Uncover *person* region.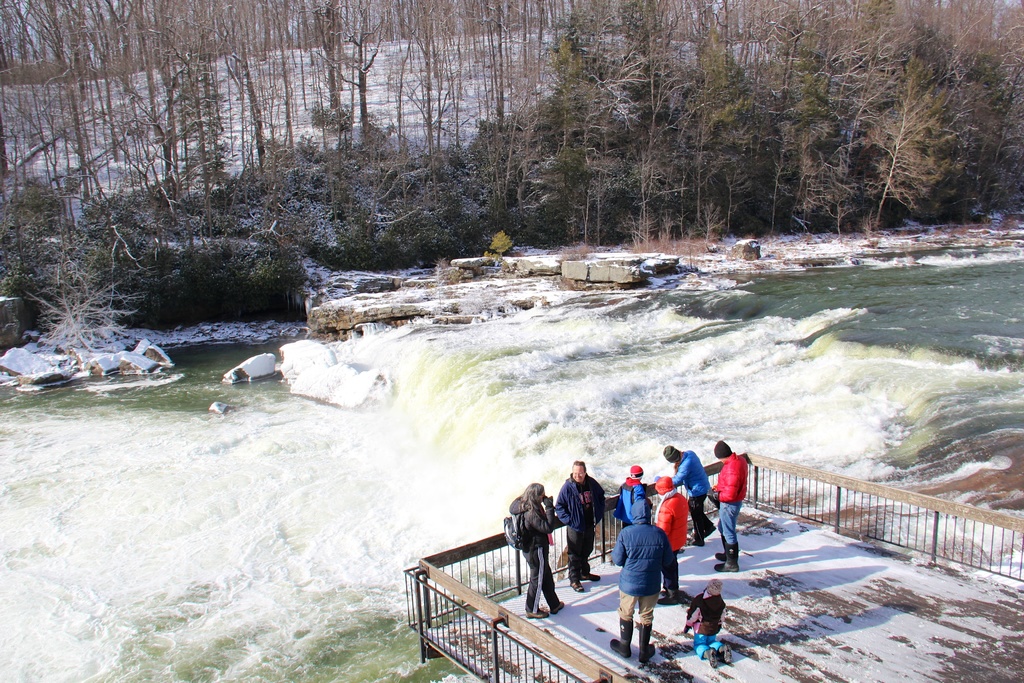
Uncovered: select_region(614, 466, 645, 528).
